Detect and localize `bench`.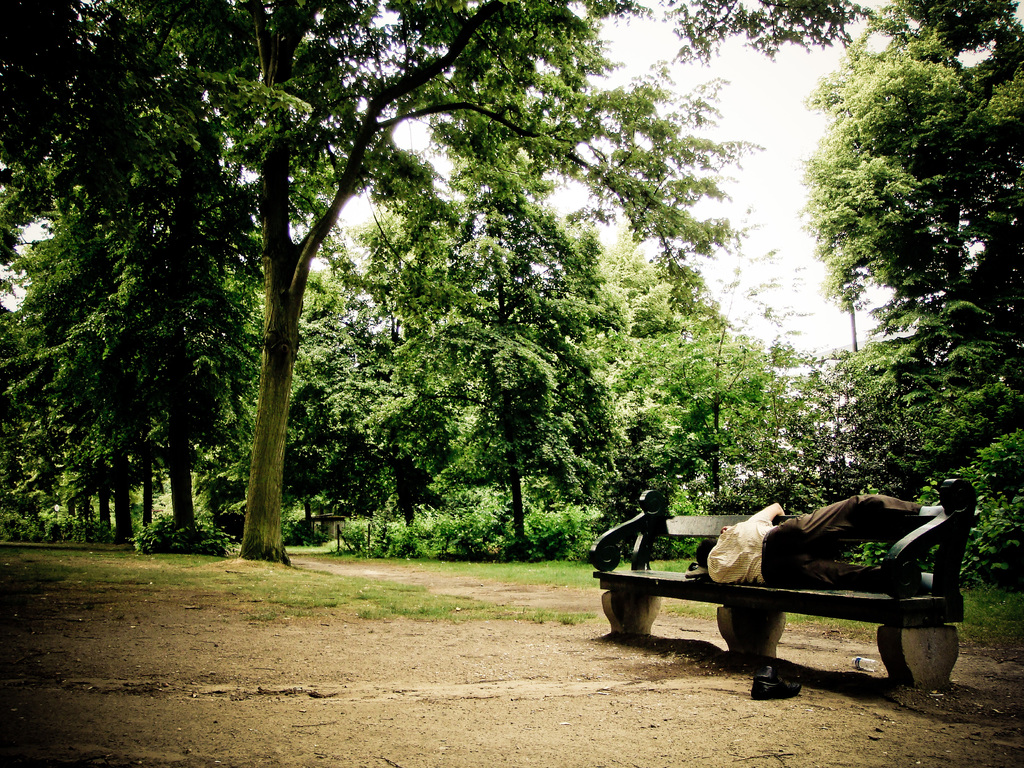
Localized at 582, 467, 988, 691.
